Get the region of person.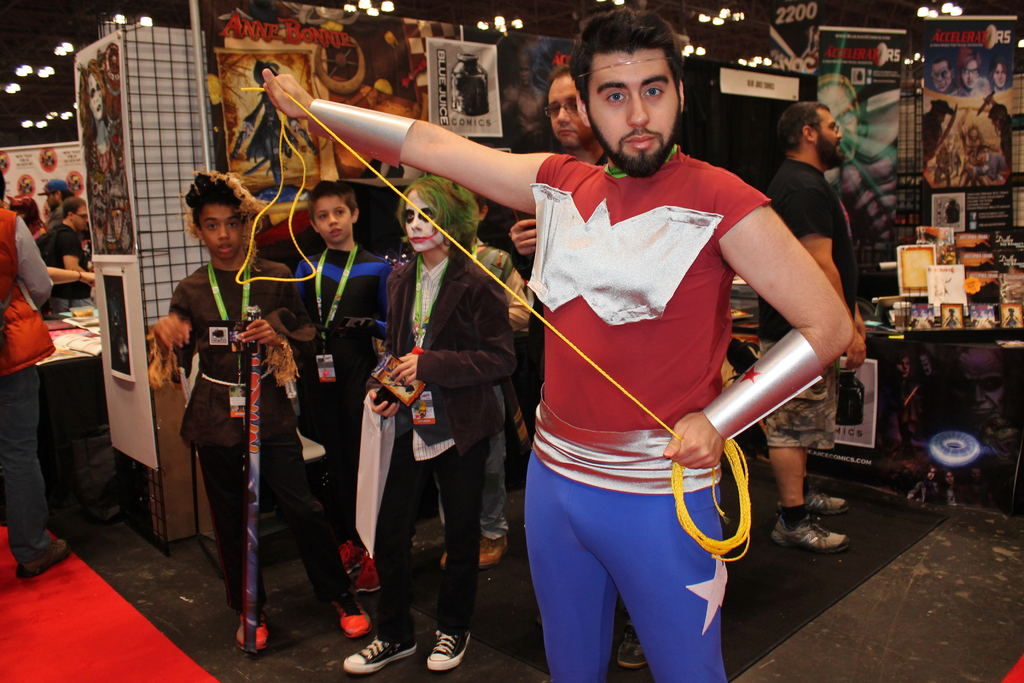
[986,92,1010,169].
